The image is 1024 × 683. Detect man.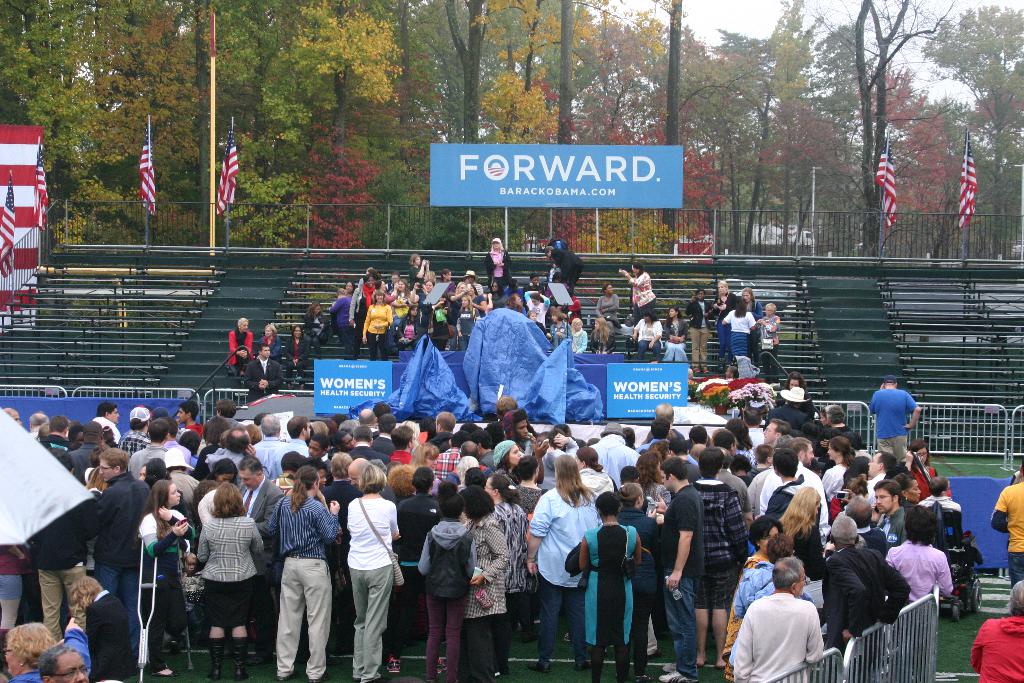
Detection: [left=429, top=409, right=463, bottom=452].
